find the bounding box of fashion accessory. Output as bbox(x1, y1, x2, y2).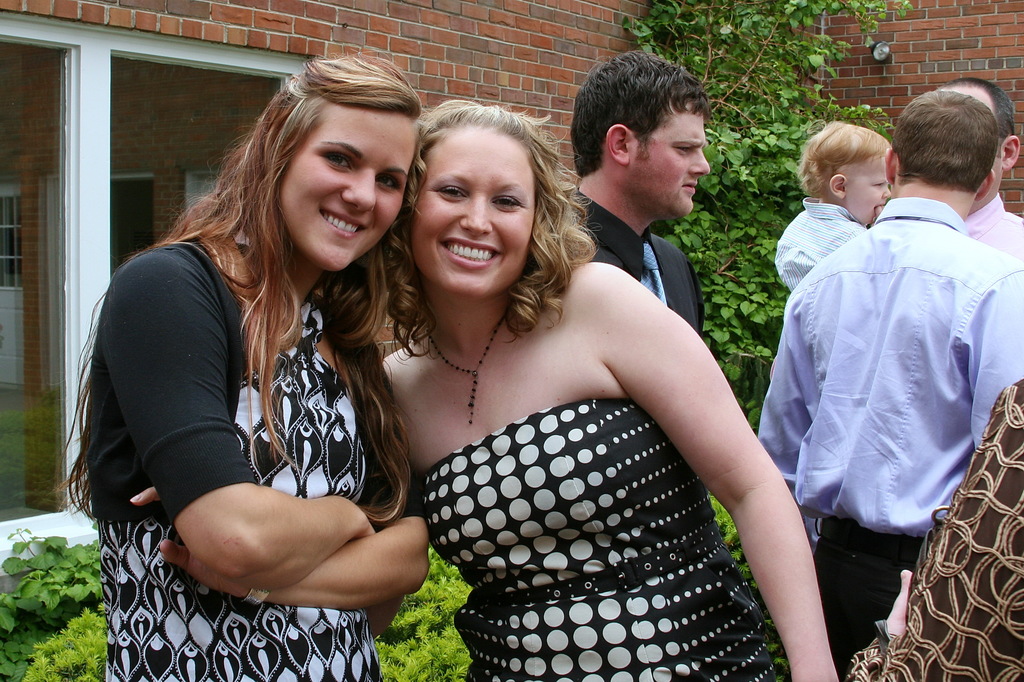
bbox(636, 237, 669, 308).
